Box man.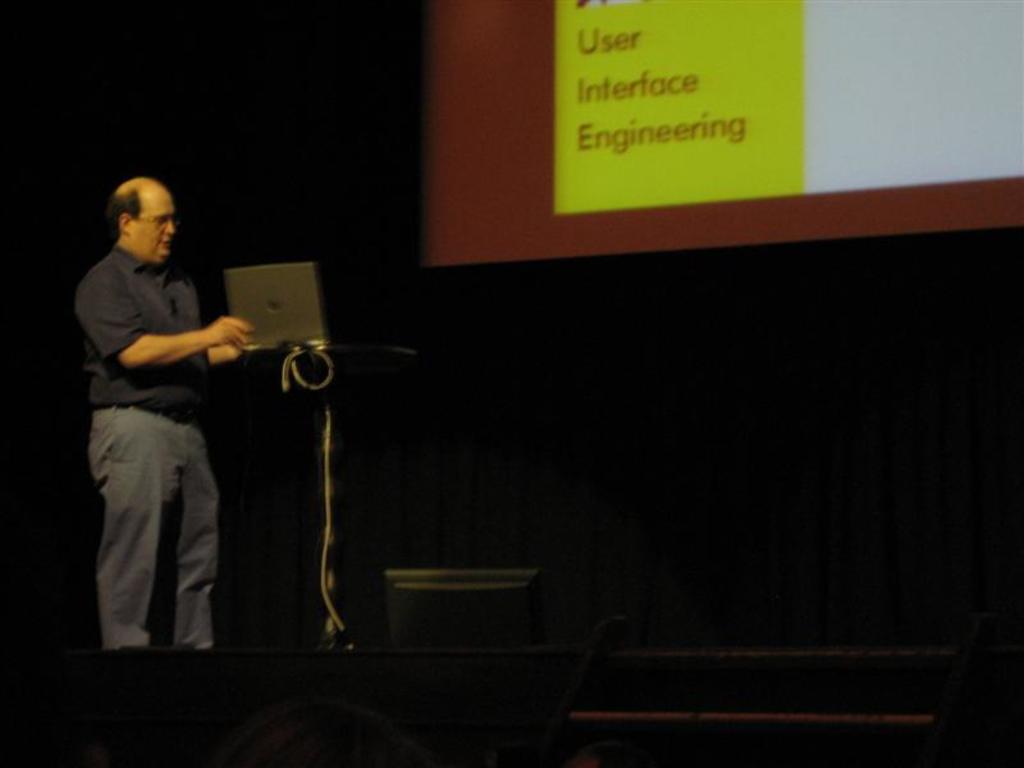
{"left": 91, "top": 175, "right": 252, "bottom": 655}.
